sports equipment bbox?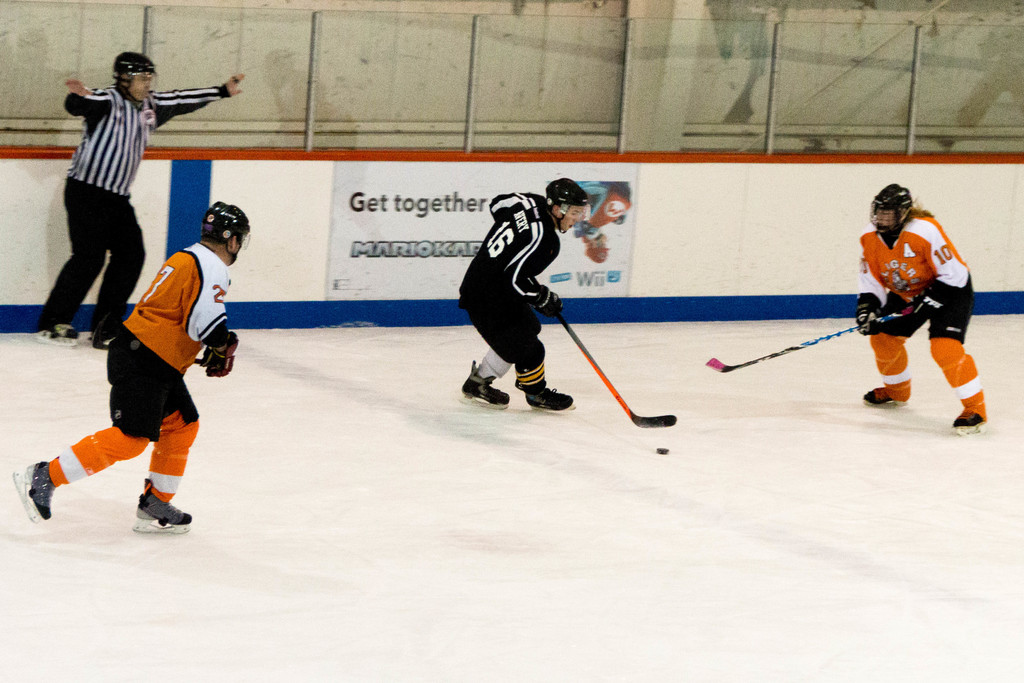
<region>705, 325, 861, 373</region>
